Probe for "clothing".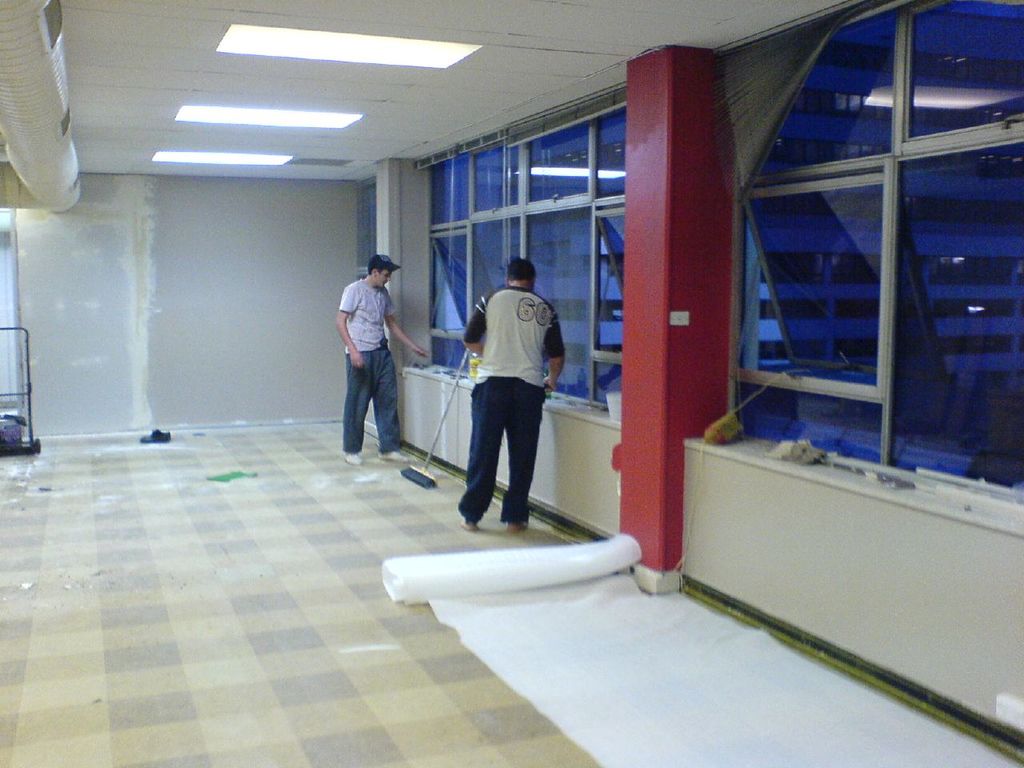
Probe result: crop(454, 287, 574, 518).
